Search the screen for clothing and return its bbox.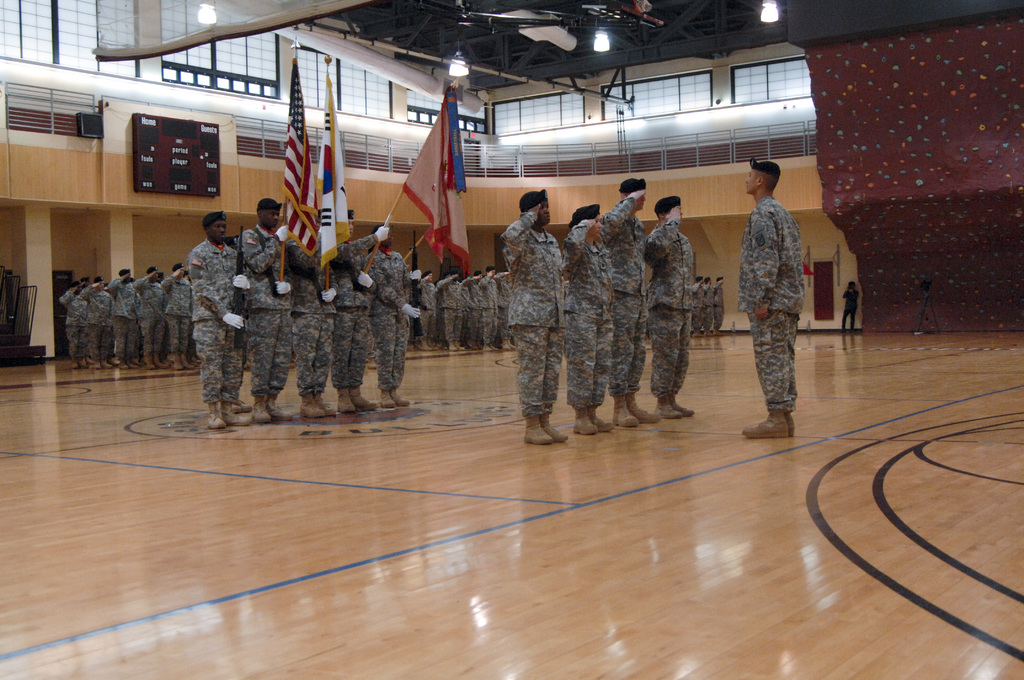
Found: (x1=181, y1=232, x2=246, y2=410).
